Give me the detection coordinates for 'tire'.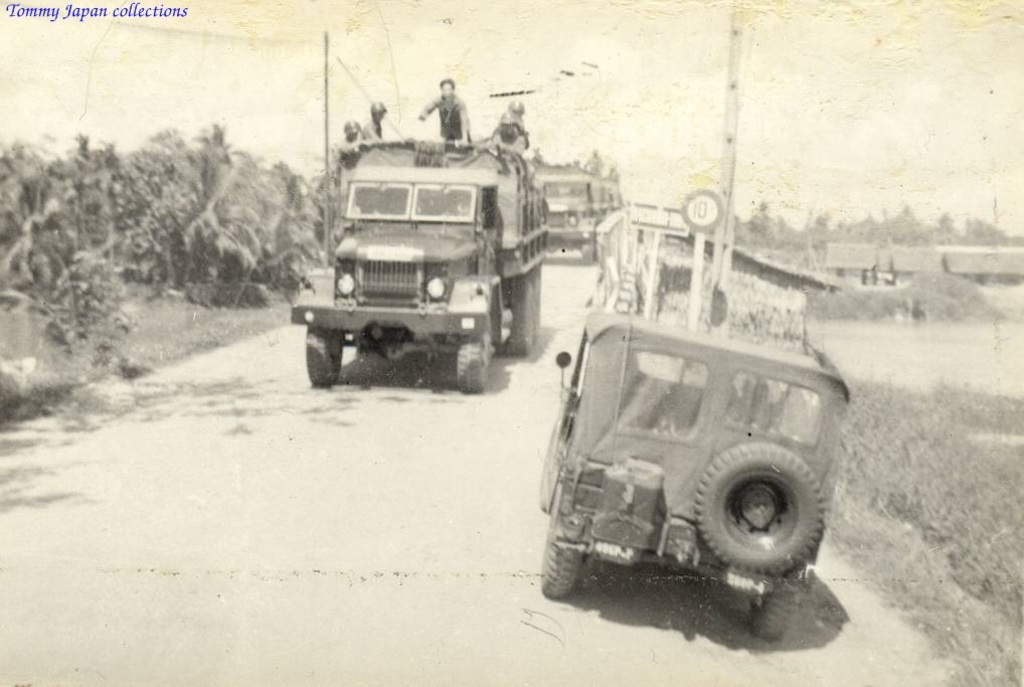
{"left": 748, "top": 577, "right": 807, "bottom": 644}.
